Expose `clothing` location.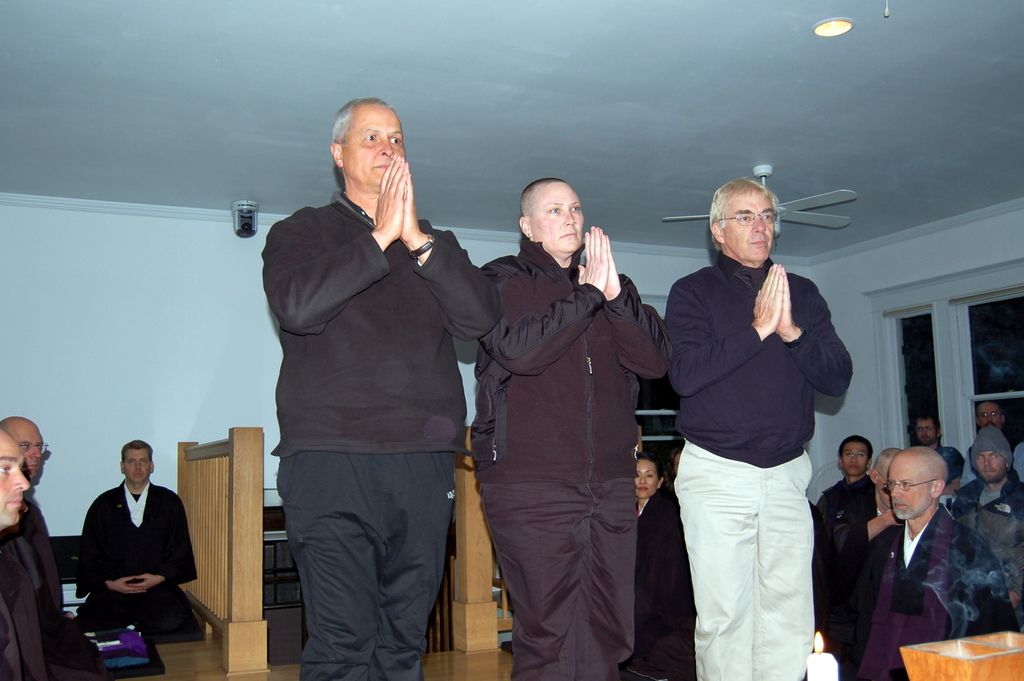
Exposed at crop(16, 488, 74, 680).
